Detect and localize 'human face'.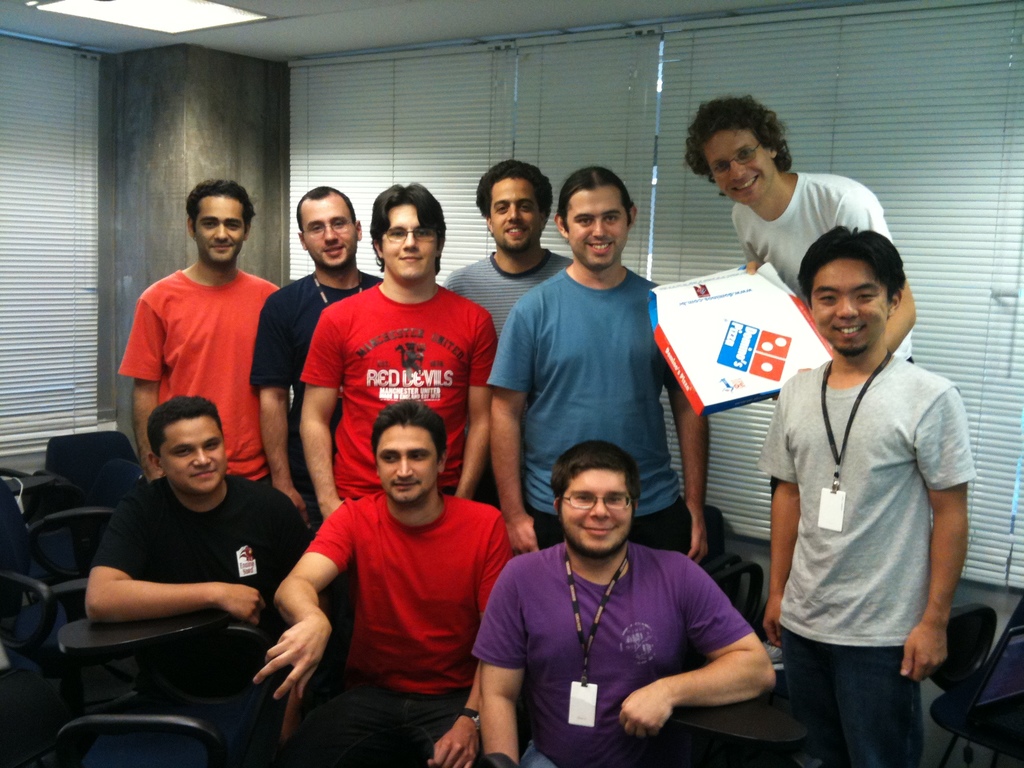
Localized at x1=161 y1=415 x2=227 y2=488.
